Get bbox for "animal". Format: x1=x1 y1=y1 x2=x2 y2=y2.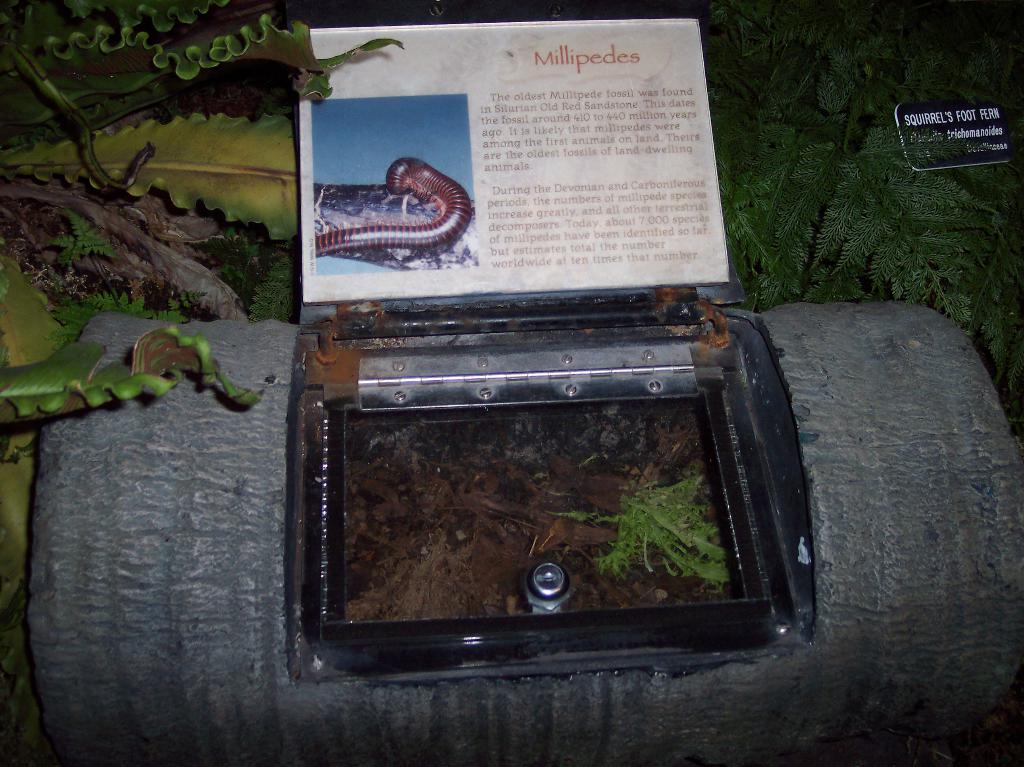
x1=313 y1=159 x2=472 y2=253.
